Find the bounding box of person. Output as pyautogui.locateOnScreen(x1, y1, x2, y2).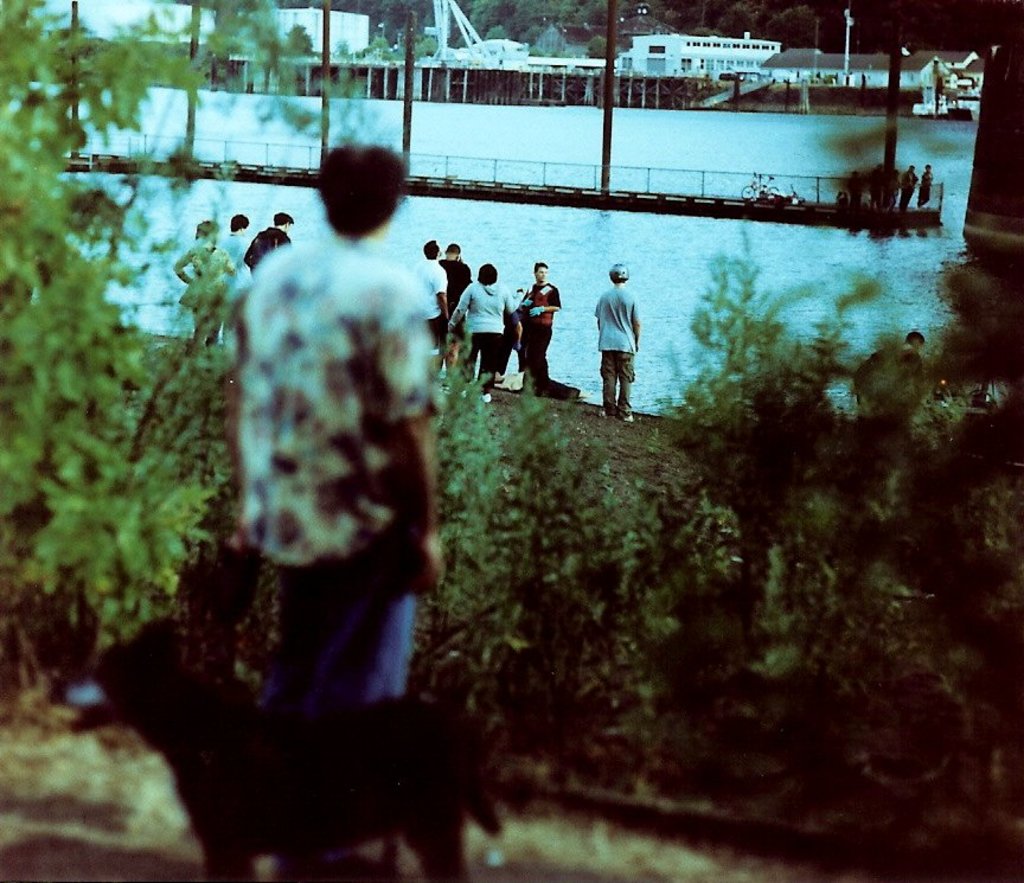
pyautogui.locateOnScreen(172, 219, 233, 325).
